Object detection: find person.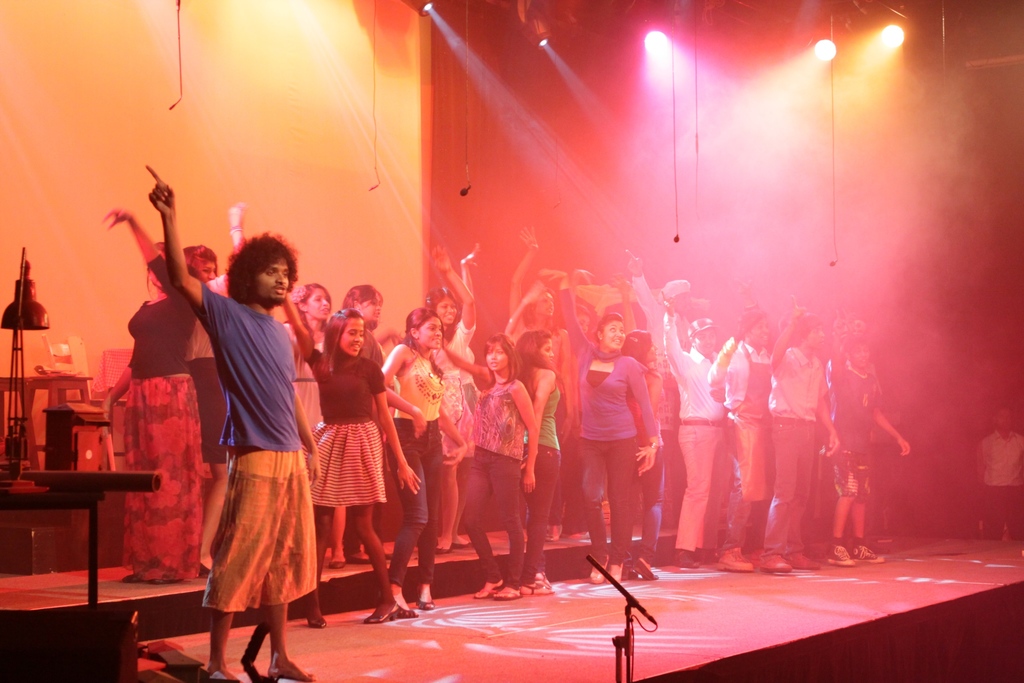
bbox=(419, 241, 481, 551).
